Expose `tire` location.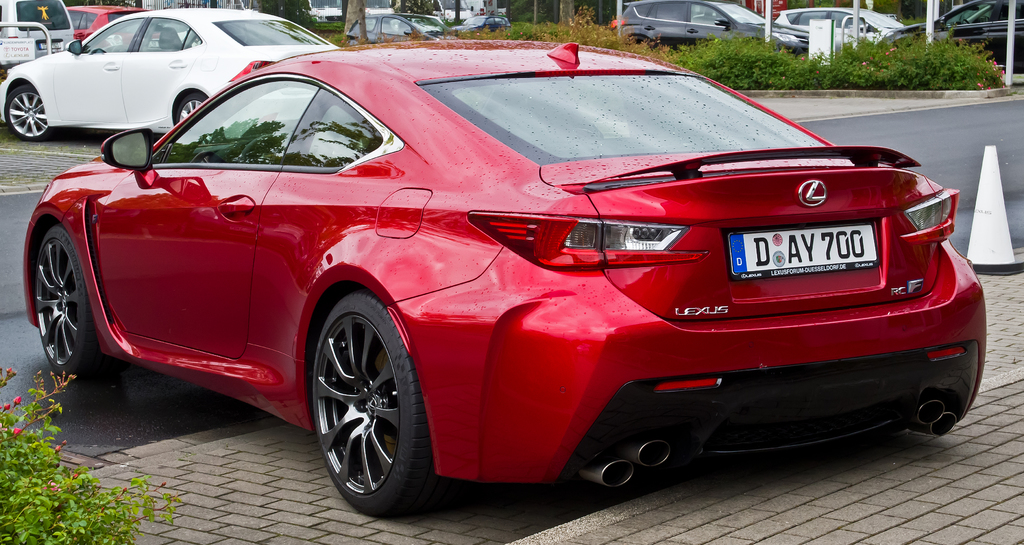
Exposed at select_region(173, 94, 213, 132).
